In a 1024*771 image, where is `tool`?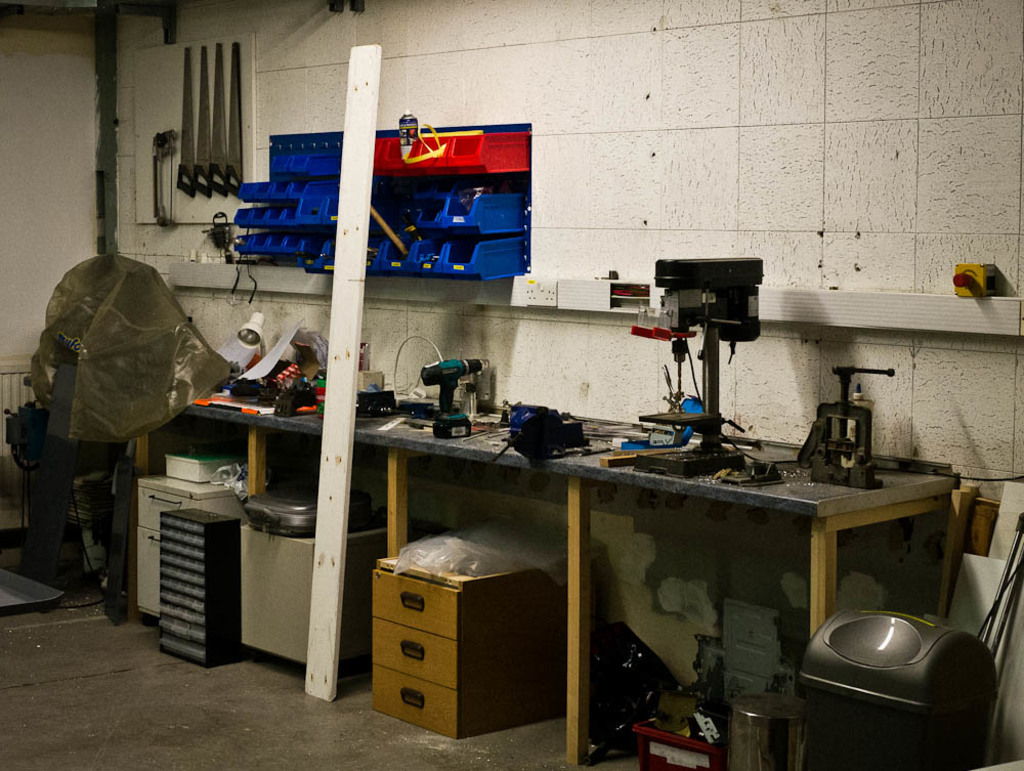
208,35,224,192.
